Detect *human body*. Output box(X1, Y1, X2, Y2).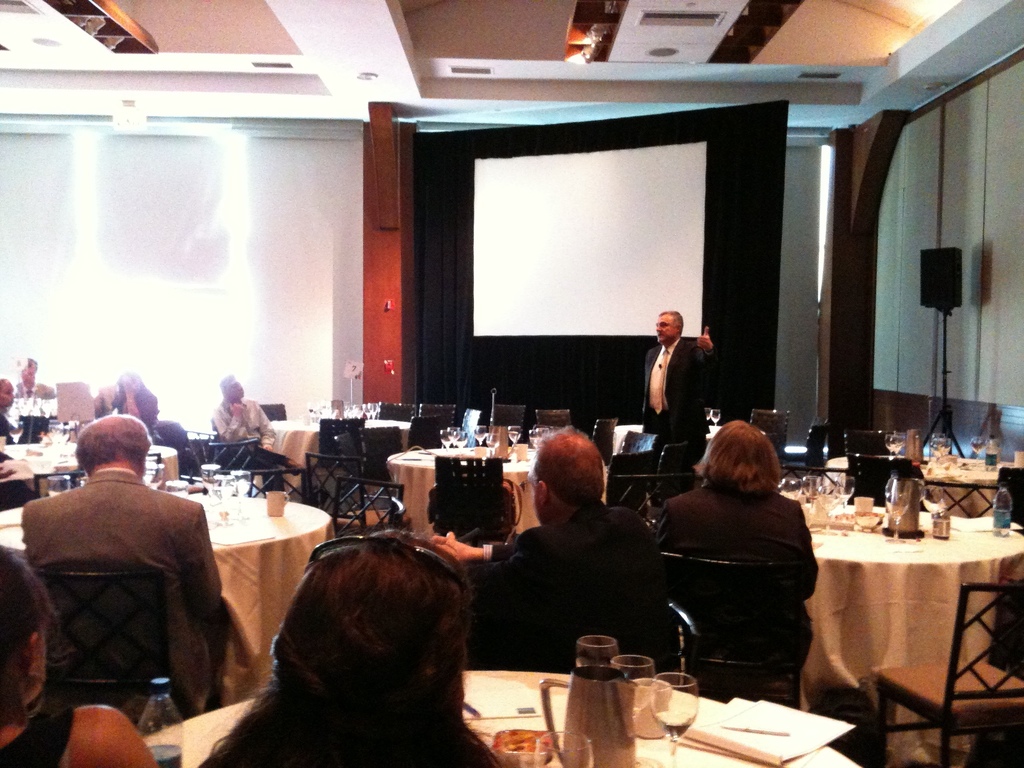
box(20, 419, 223, 723).
